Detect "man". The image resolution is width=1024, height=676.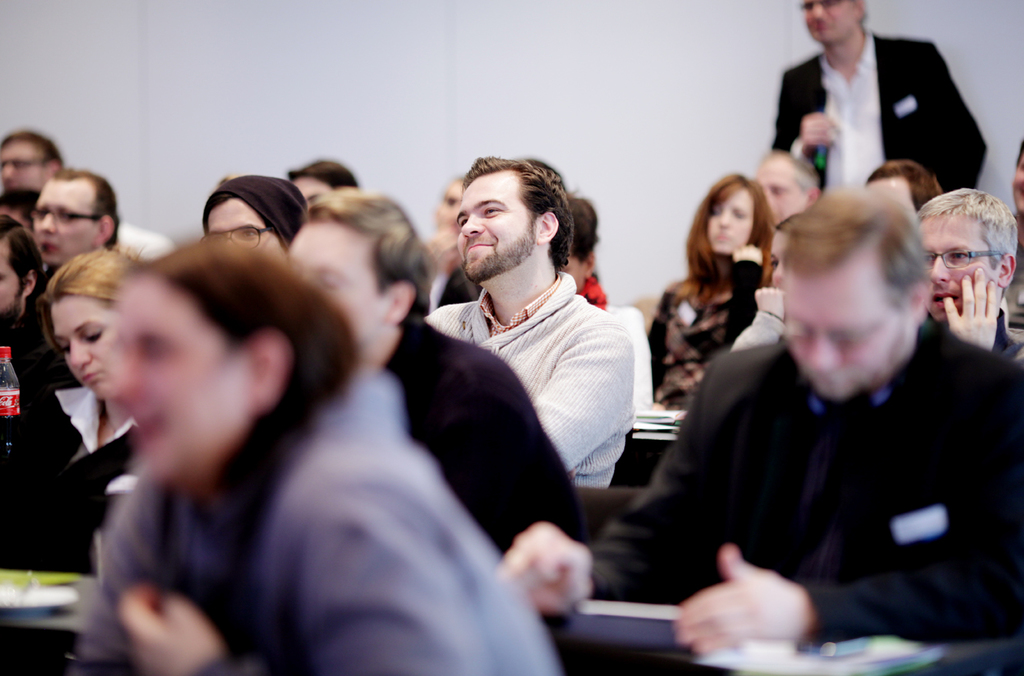
rect(864, 160, 943, 215).
